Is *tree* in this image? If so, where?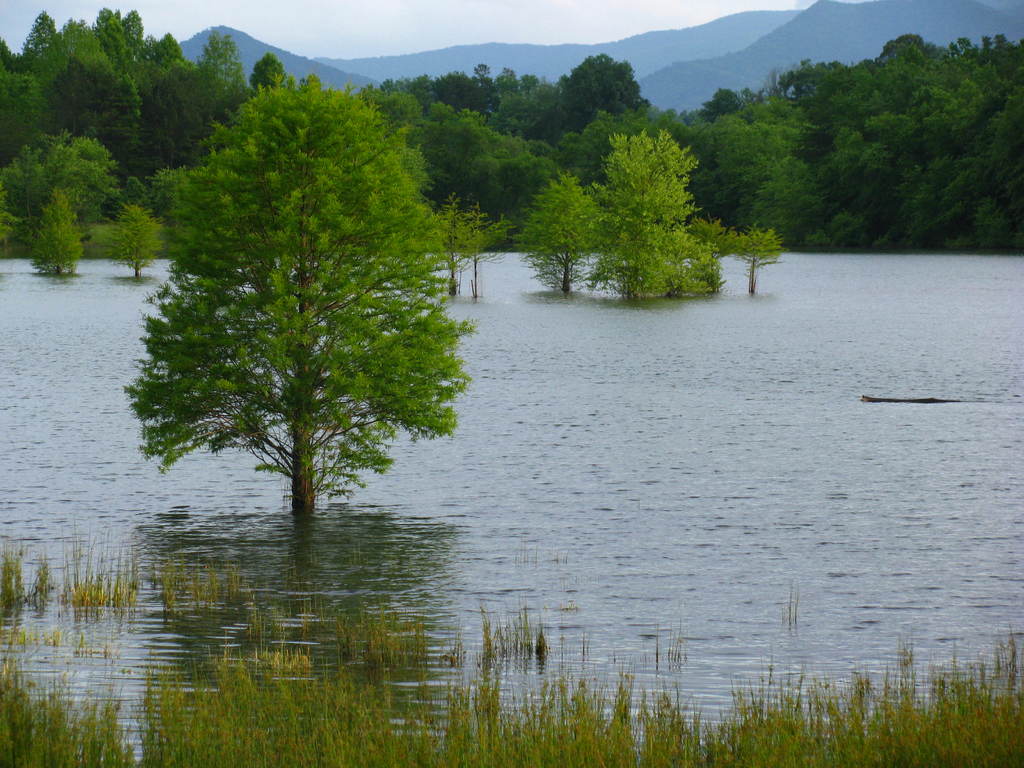
Yes, at region(107, 200, 170, 275).
